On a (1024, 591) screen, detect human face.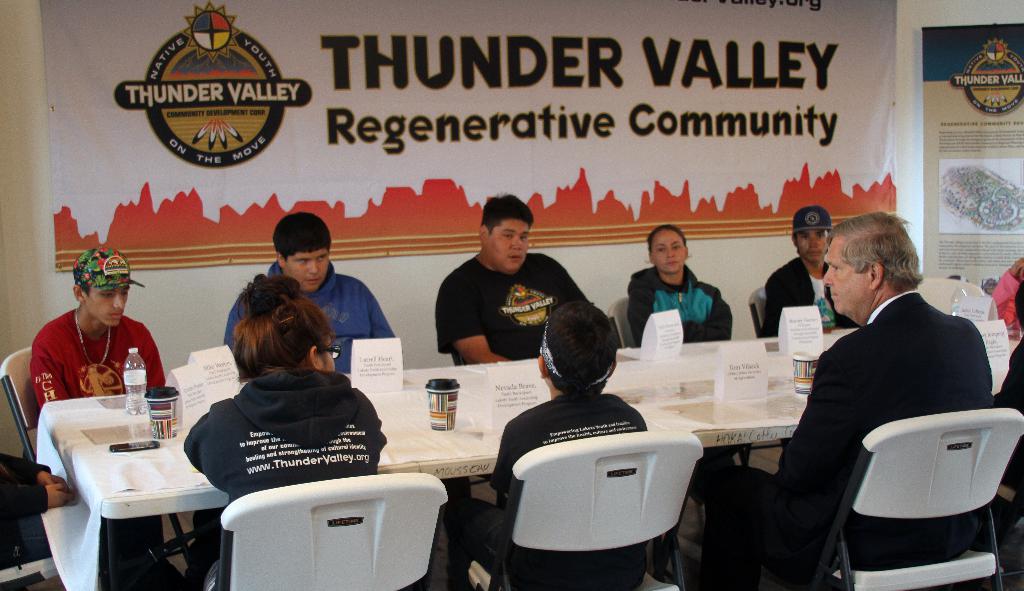
(x1=486, y1=216, x2=529, y2=279).
